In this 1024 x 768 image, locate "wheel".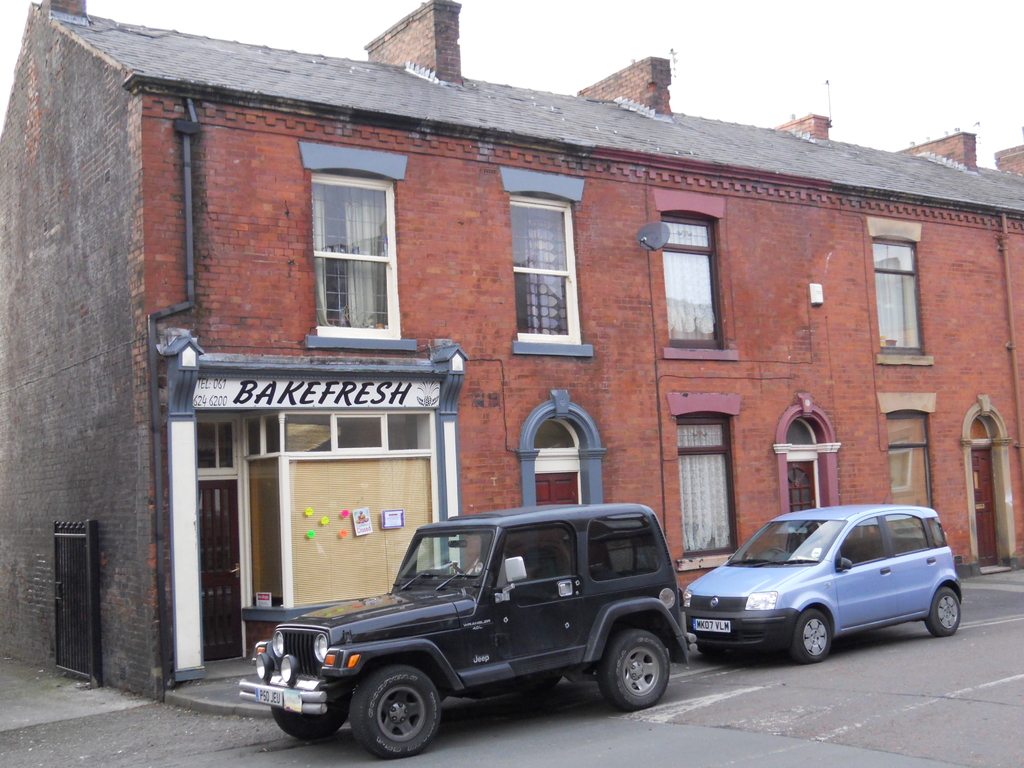
Bounding box: bbox=(794, 609, 827, 663).
